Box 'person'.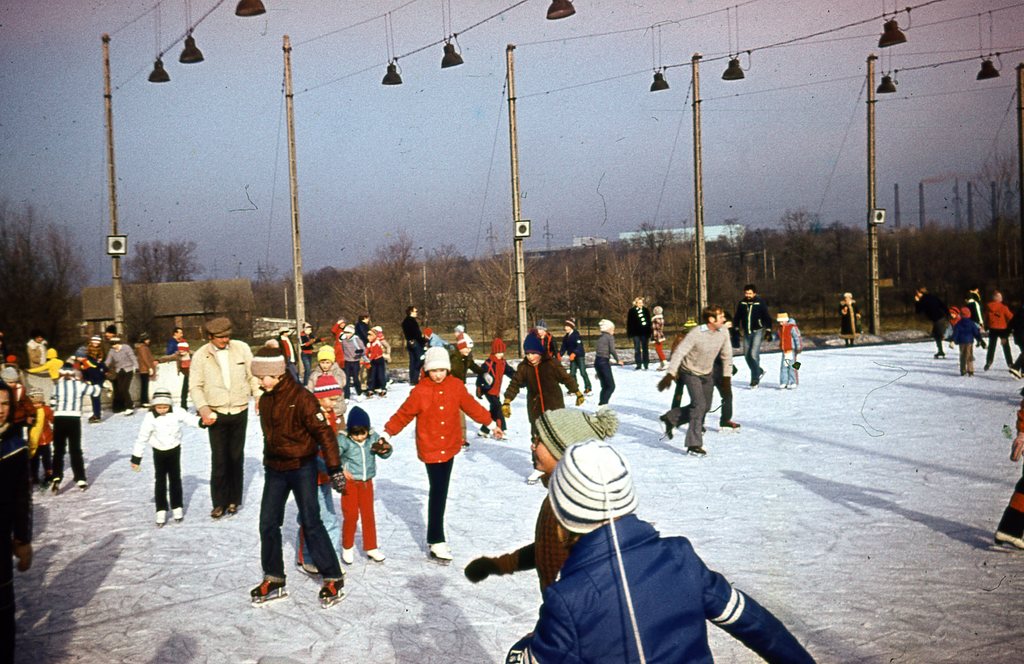
<box>986,287,1012,368</box>.
